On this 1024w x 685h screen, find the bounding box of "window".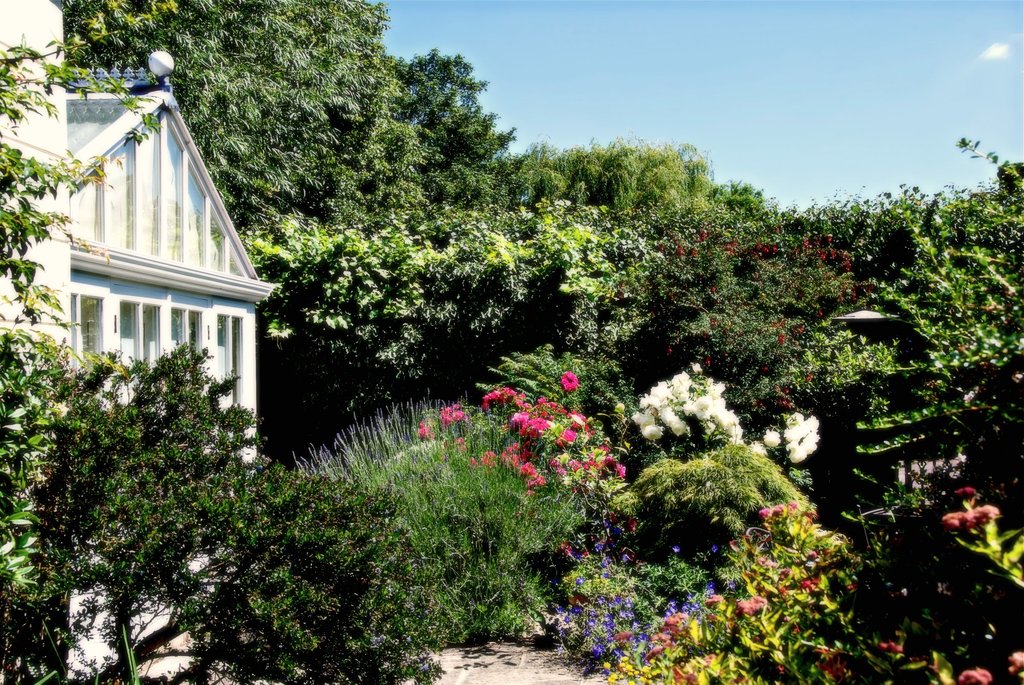
Bounding box: rect(215, 312, 241, 404).
